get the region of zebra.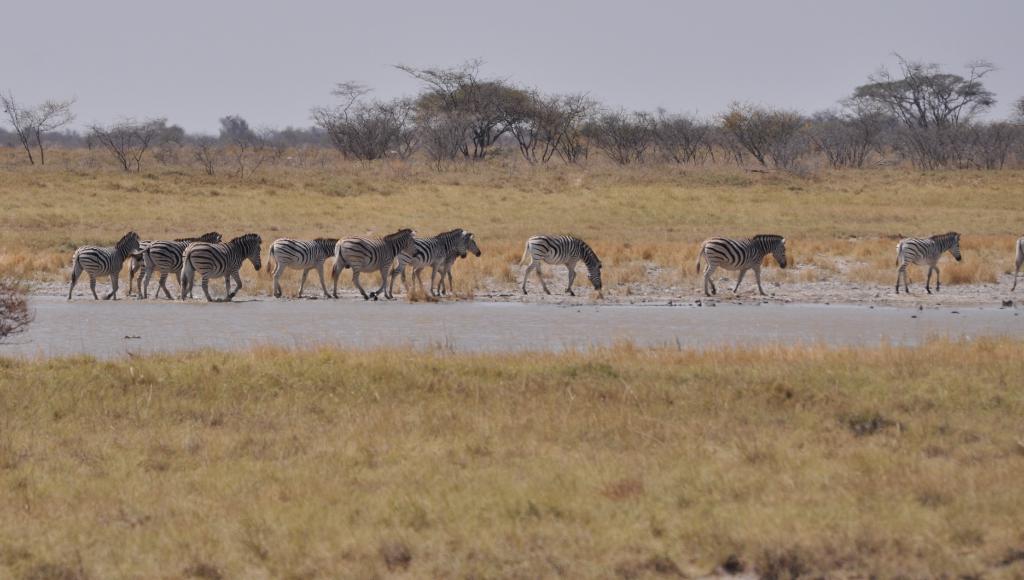
x1=64 y1=229 x2=262 y2=304.
